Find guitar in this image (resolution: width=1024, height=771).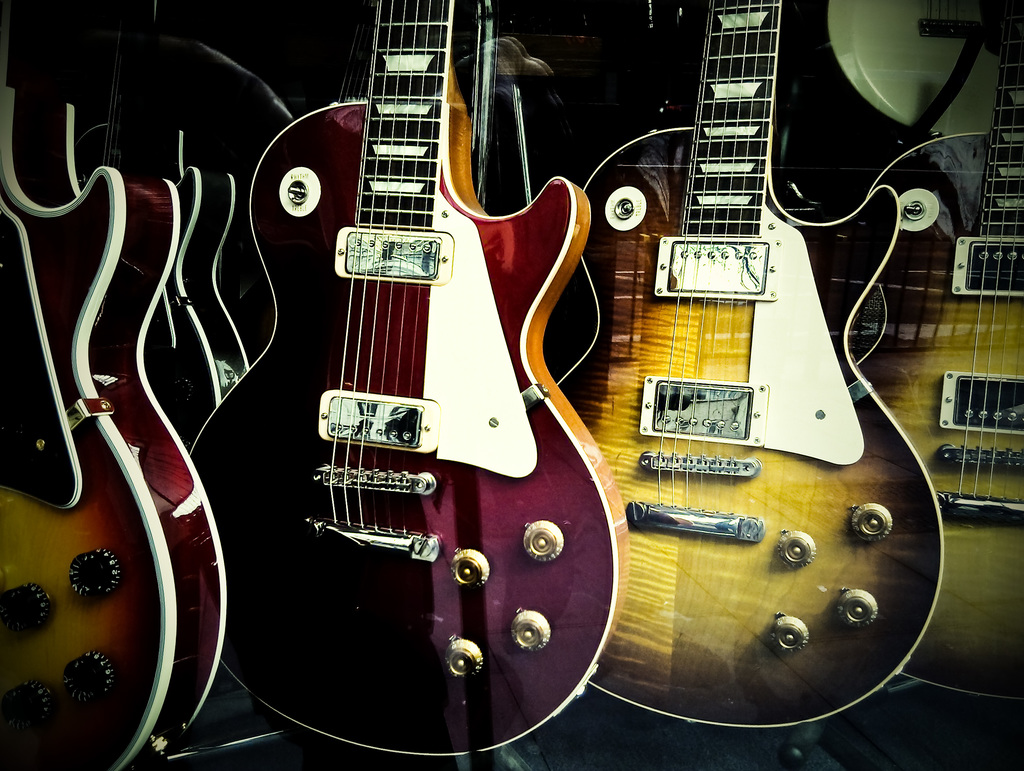
crop(865, 0, 1023, 704).
